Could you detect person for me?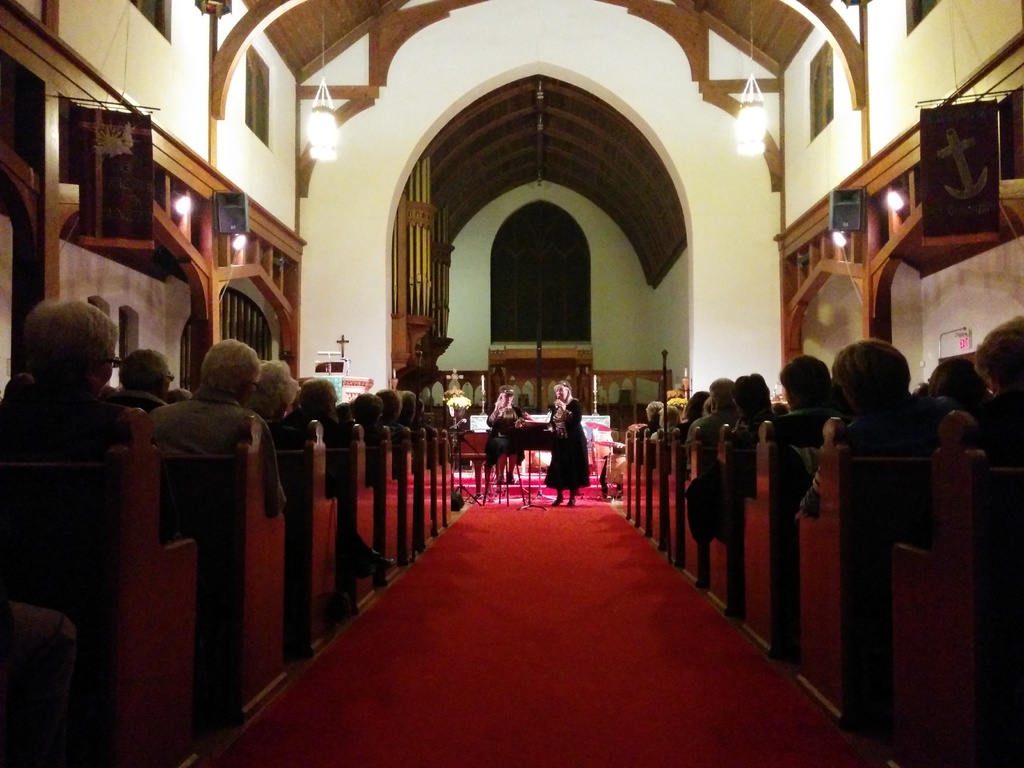
Detection result: bbox=[826, 374, 857, 417].
